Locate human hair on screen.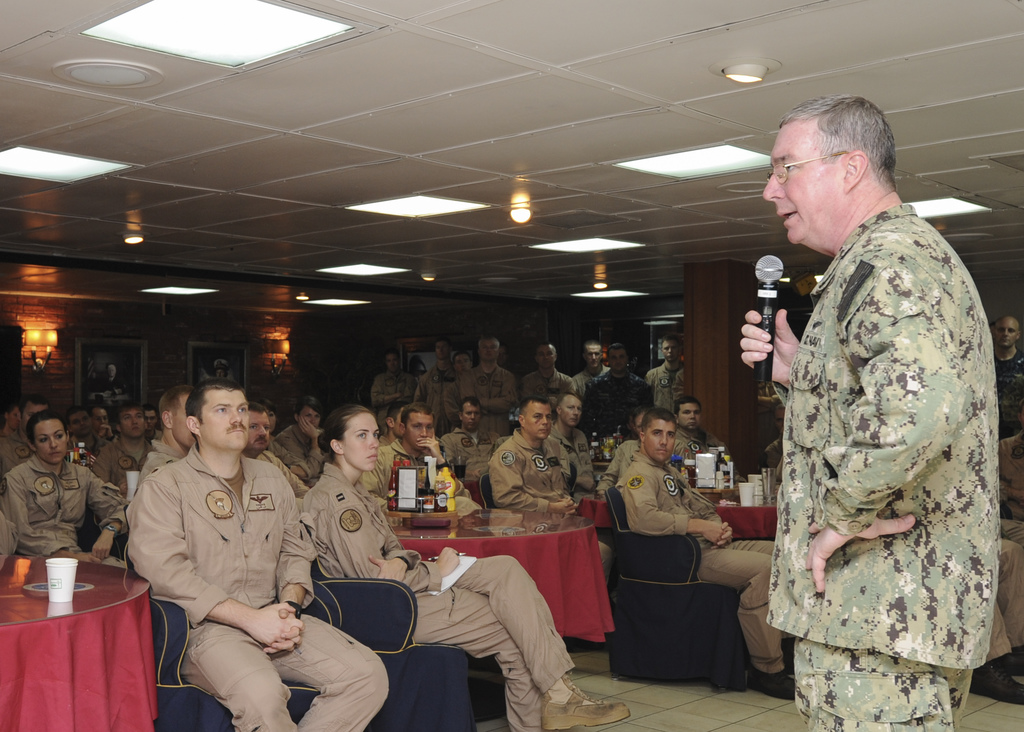
On screen at (x1=385, y1=400, x2=409, y2=434).
